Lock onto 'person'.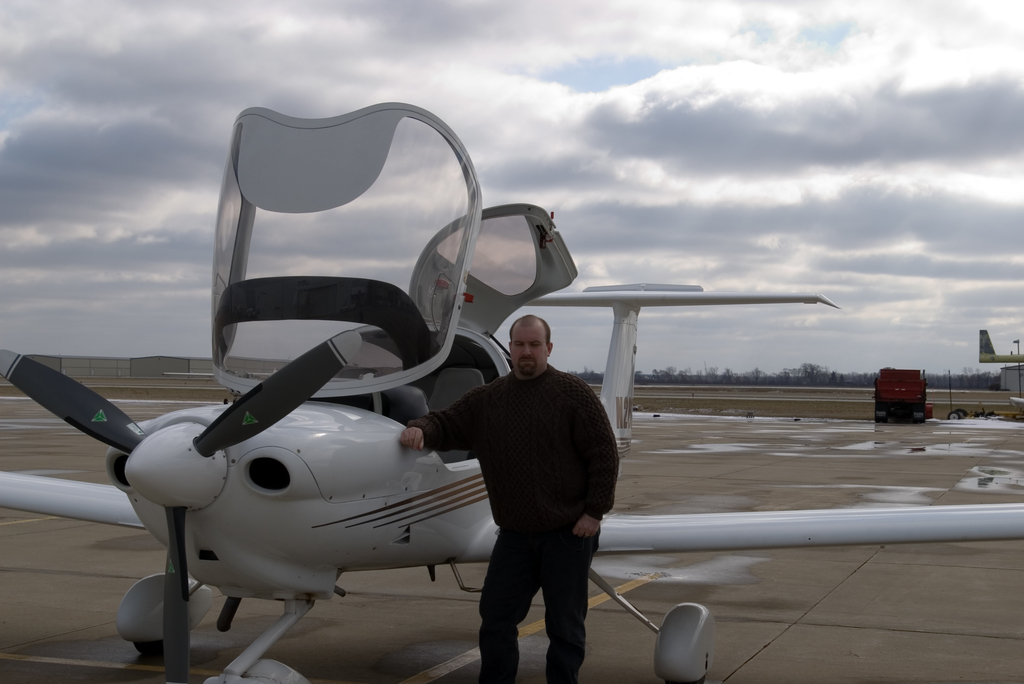
Locked: detection(420, 299, 622, 678).
